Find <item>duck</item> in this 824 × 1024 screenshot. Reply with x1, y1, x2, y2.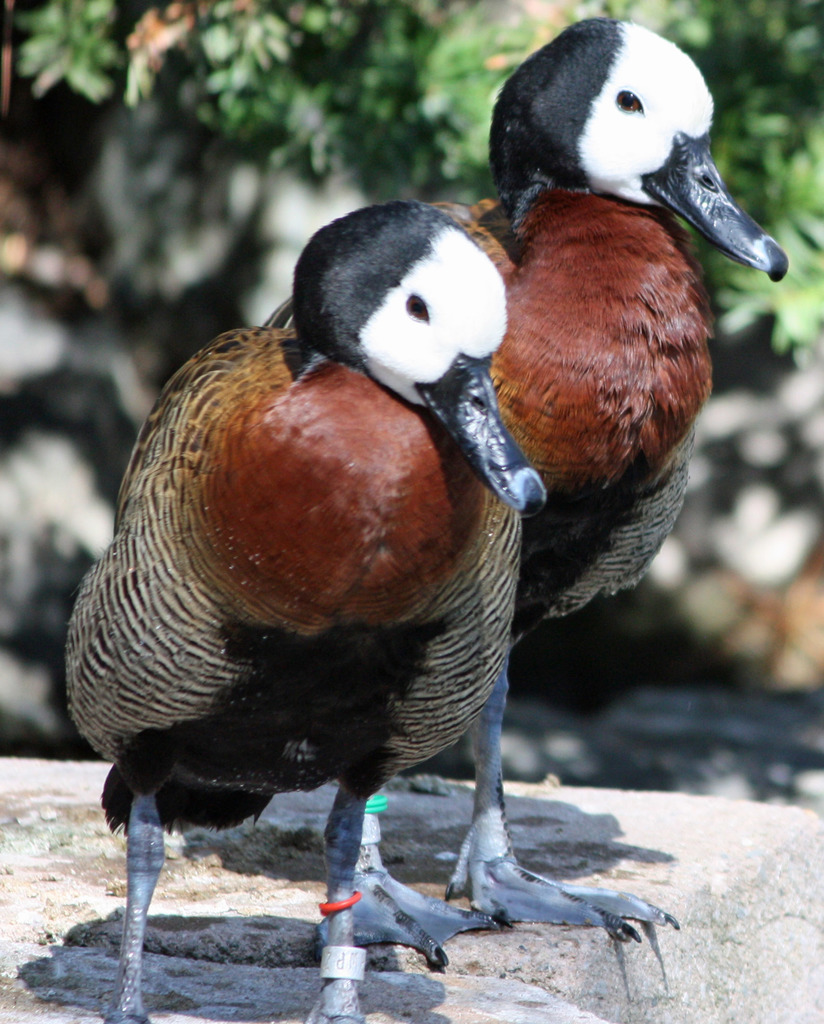
433, 19, 793, 668.
